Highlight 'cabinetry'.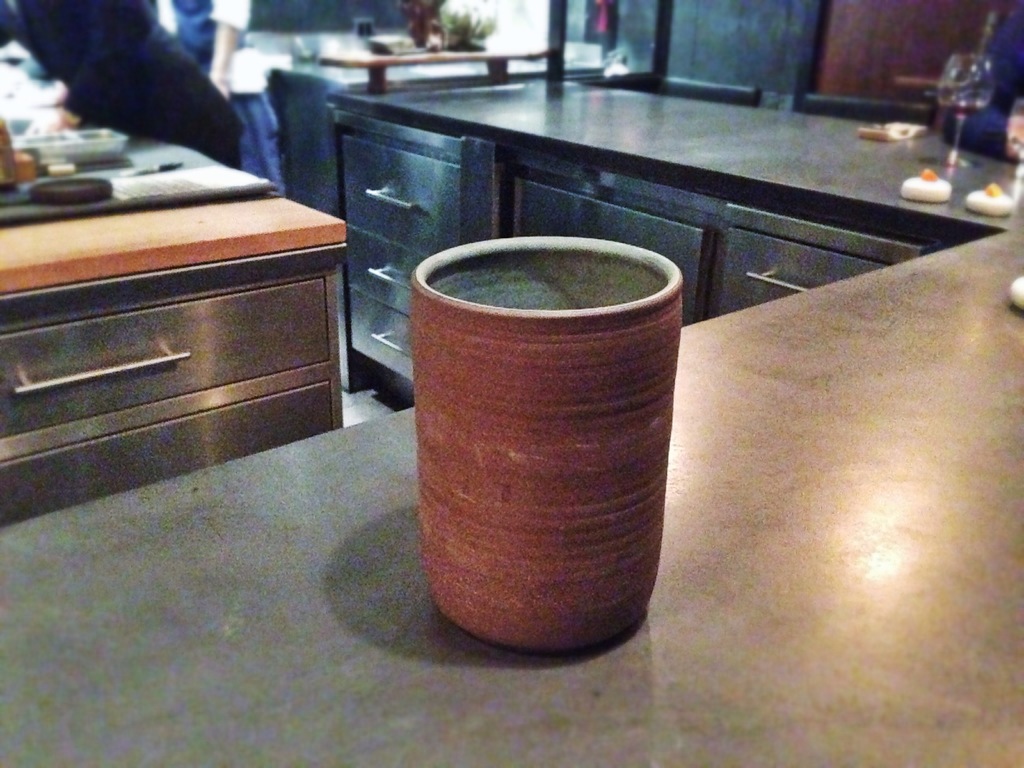
Highlighted region: [left=0, top=92, right=364, bottom=503].
